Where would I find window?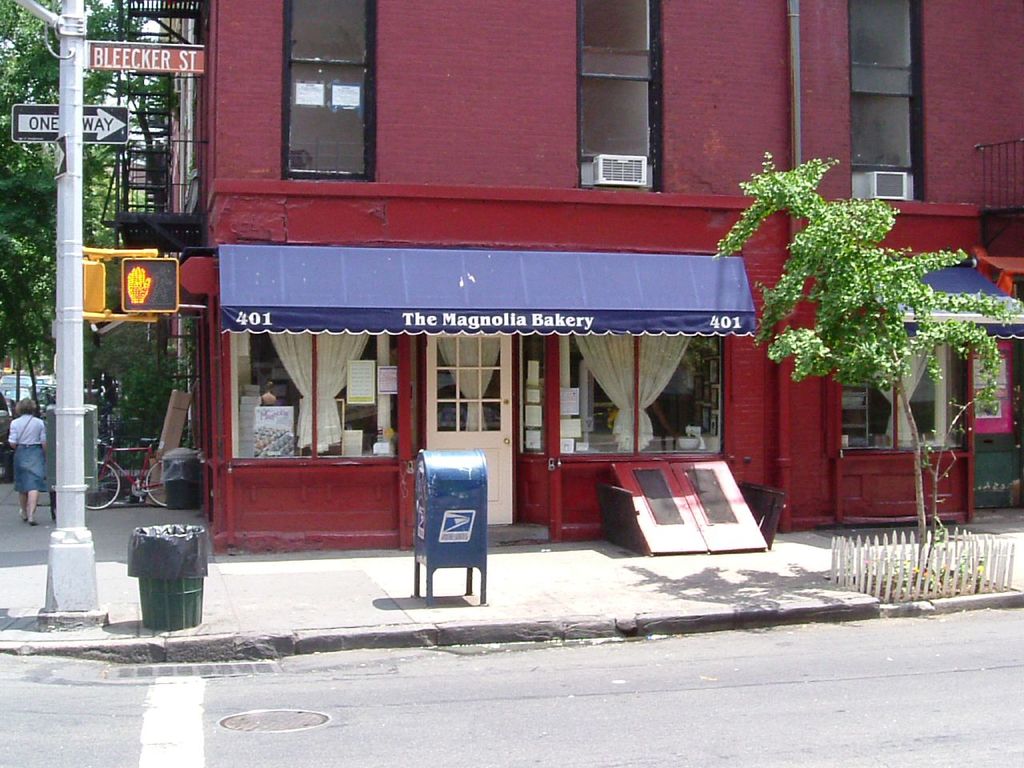
At locate(571, 2, 665, 198).
